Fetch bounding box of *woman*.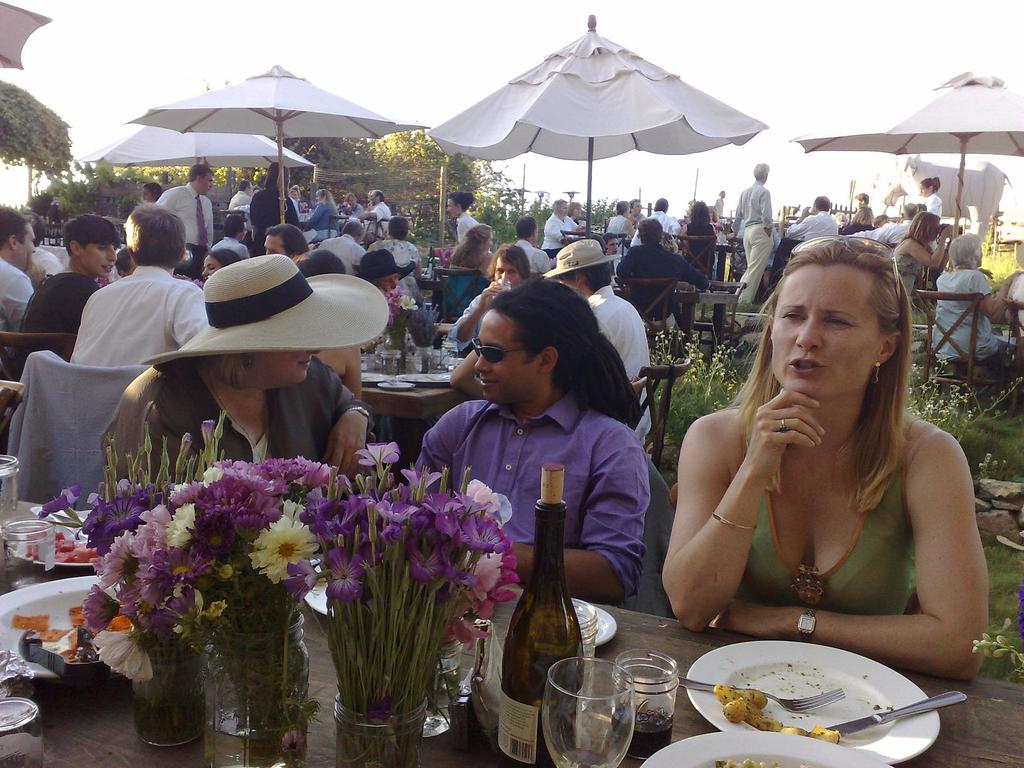
Bbox: 304:186:342:244.
